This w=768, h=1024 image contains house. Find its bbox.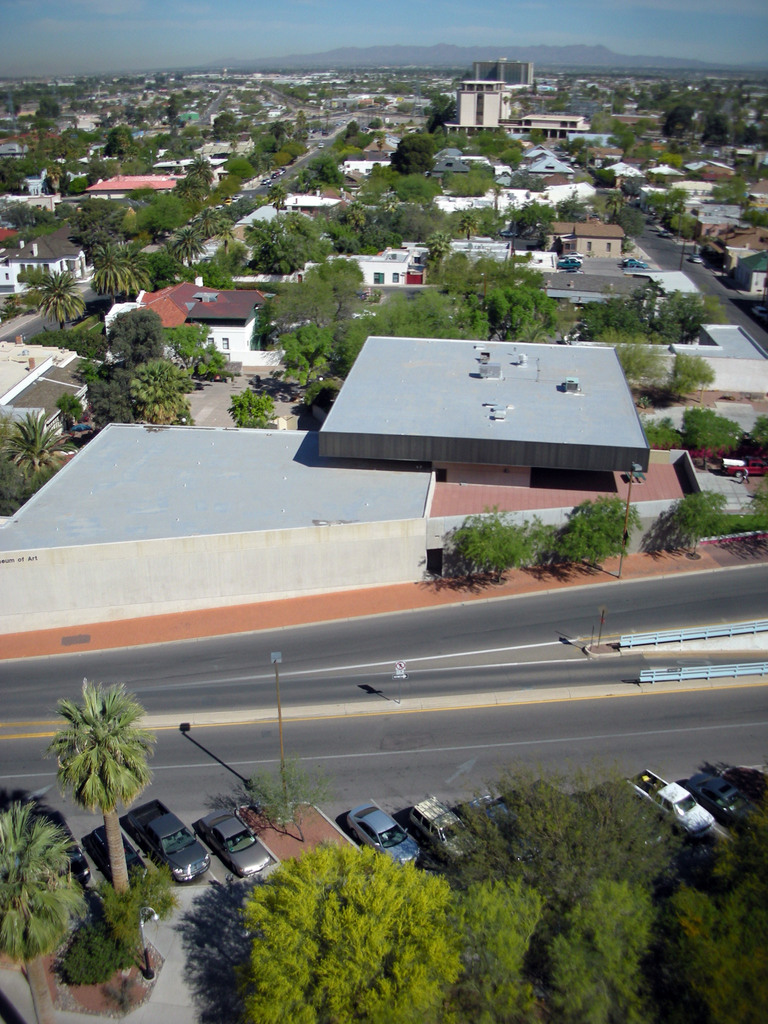
left=687, top=145, right=733, bottom=181.
